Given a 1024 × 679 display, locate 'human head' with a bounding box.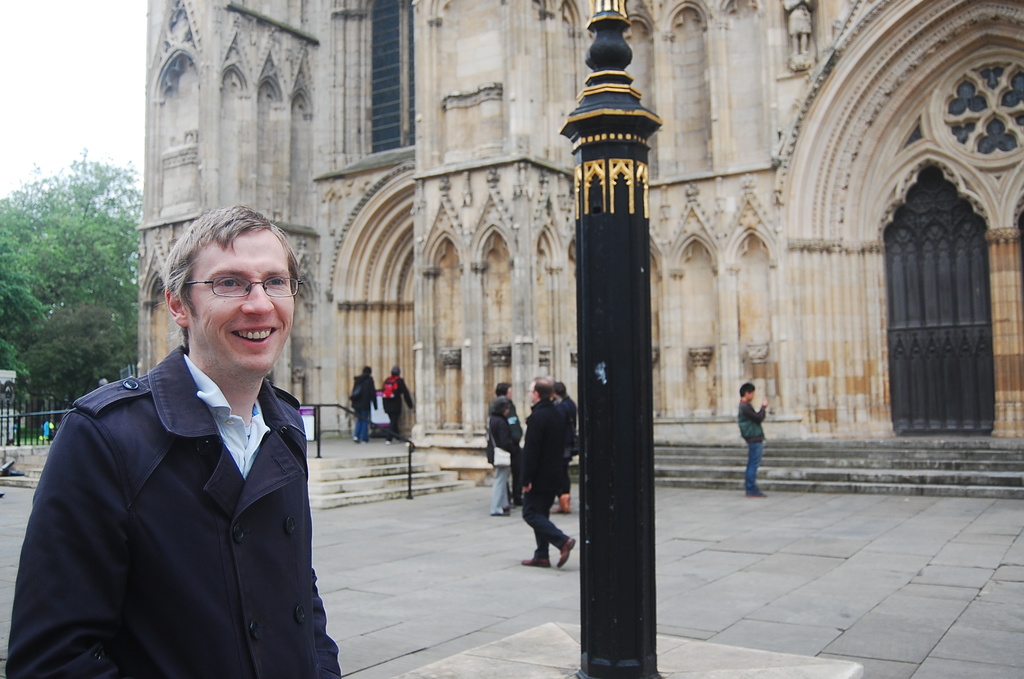
Located: rect(523, 380, 557, 405).
